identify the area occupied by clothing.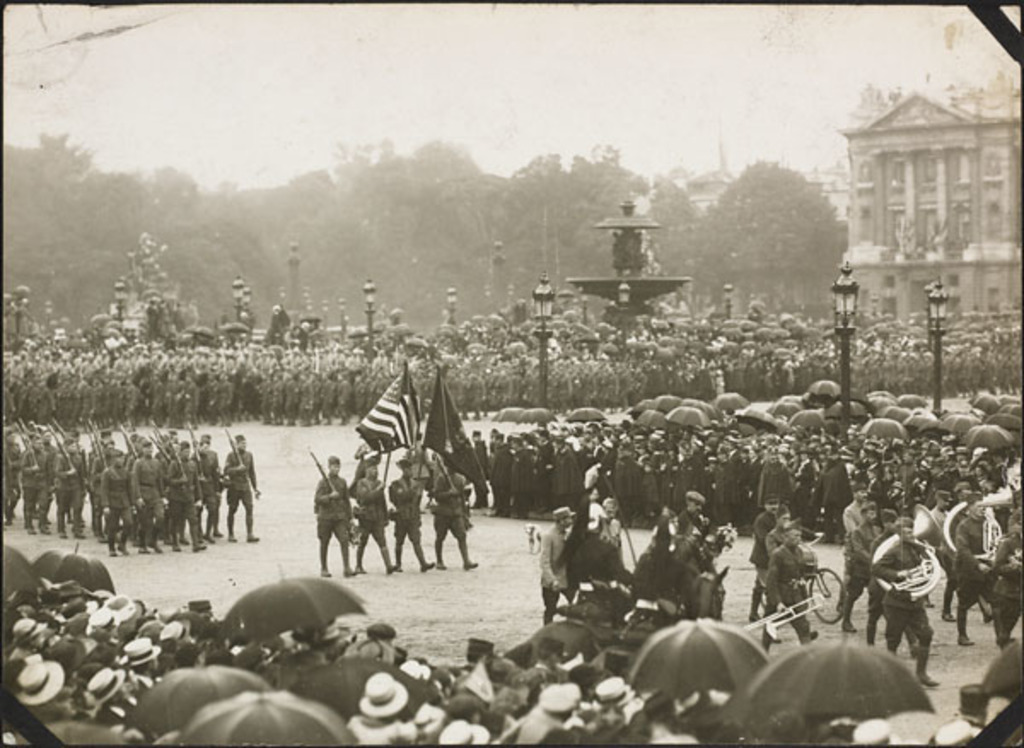
Area: [759,529,811,632].
